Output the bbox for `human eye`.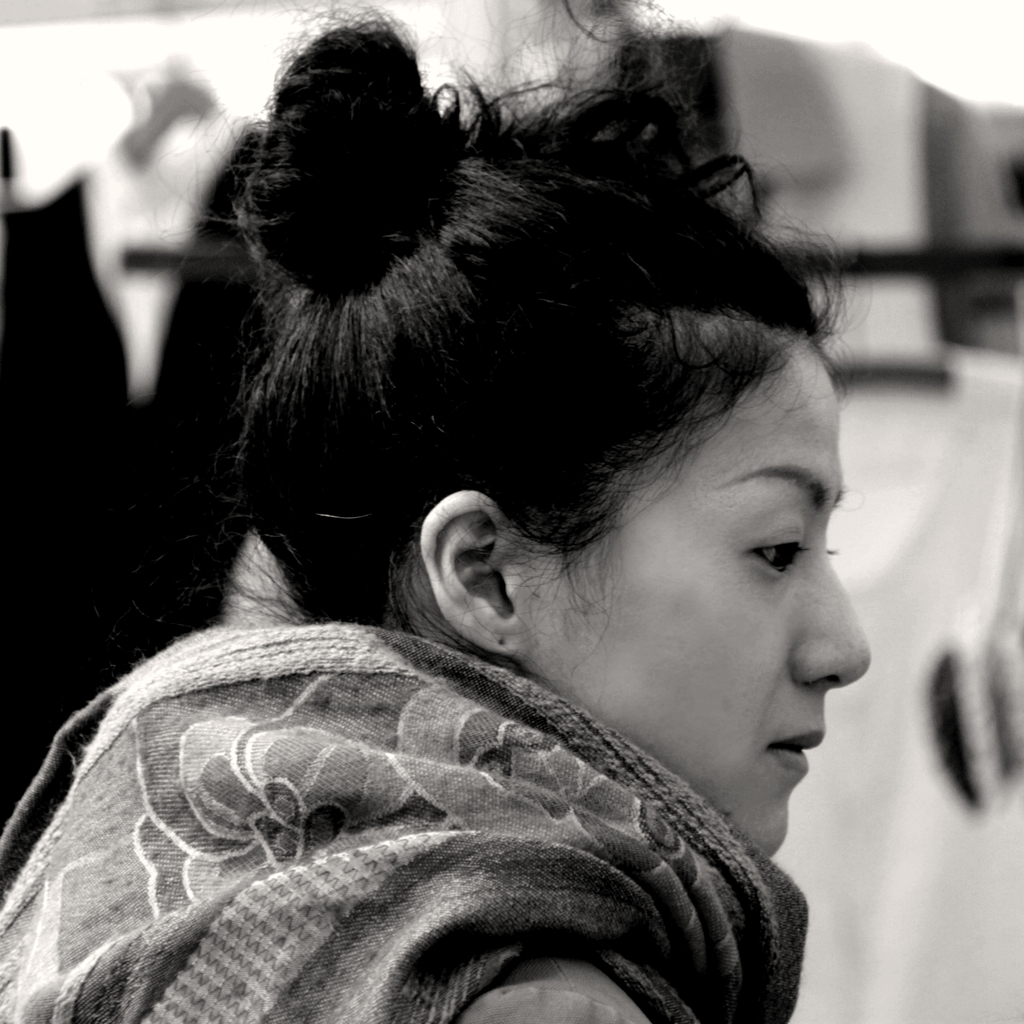
747 518 810 574.
